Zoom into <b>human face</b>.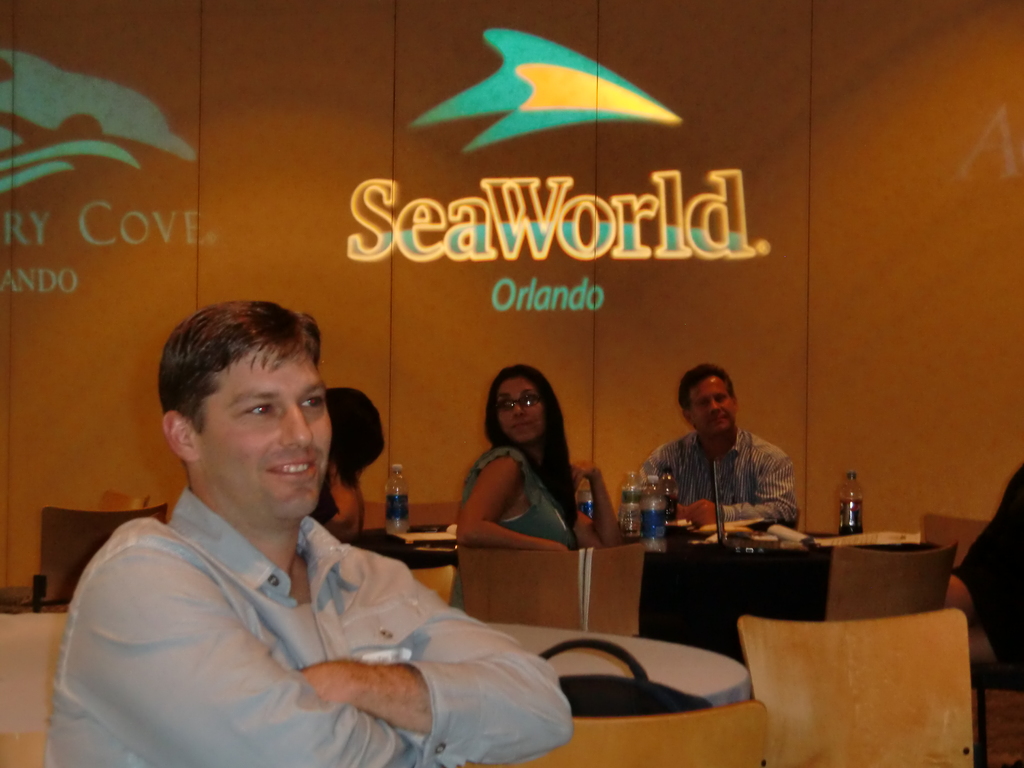
Zoom target: pyautogui.locateOnScreen(689, 380, 737, 437).
